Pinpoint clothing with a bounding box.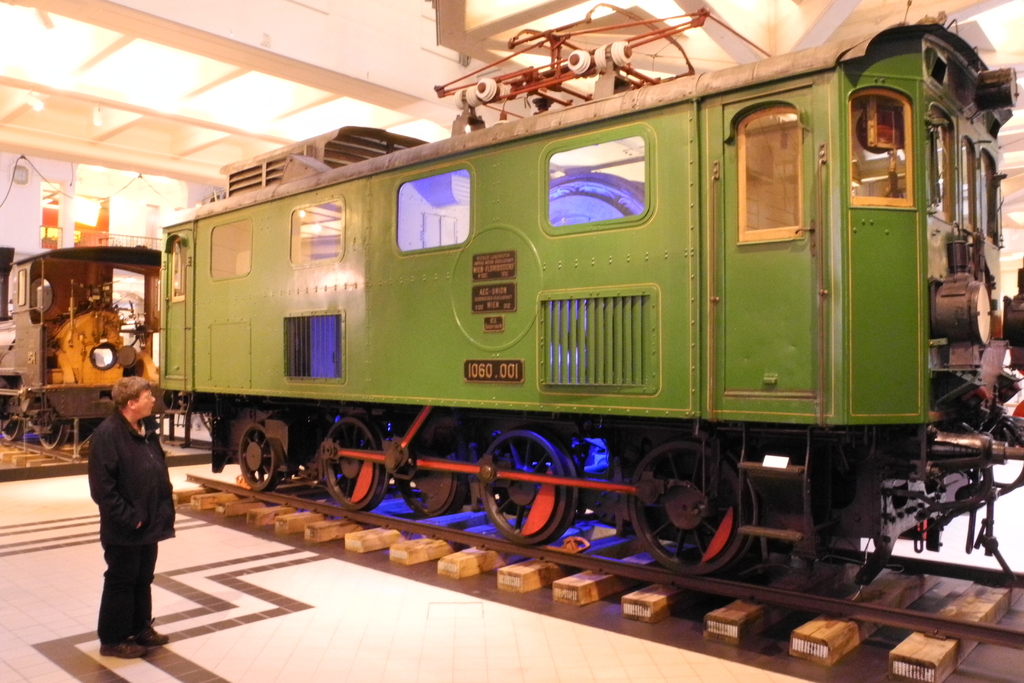
[left=74, top=374, right=174, bottom=641].
